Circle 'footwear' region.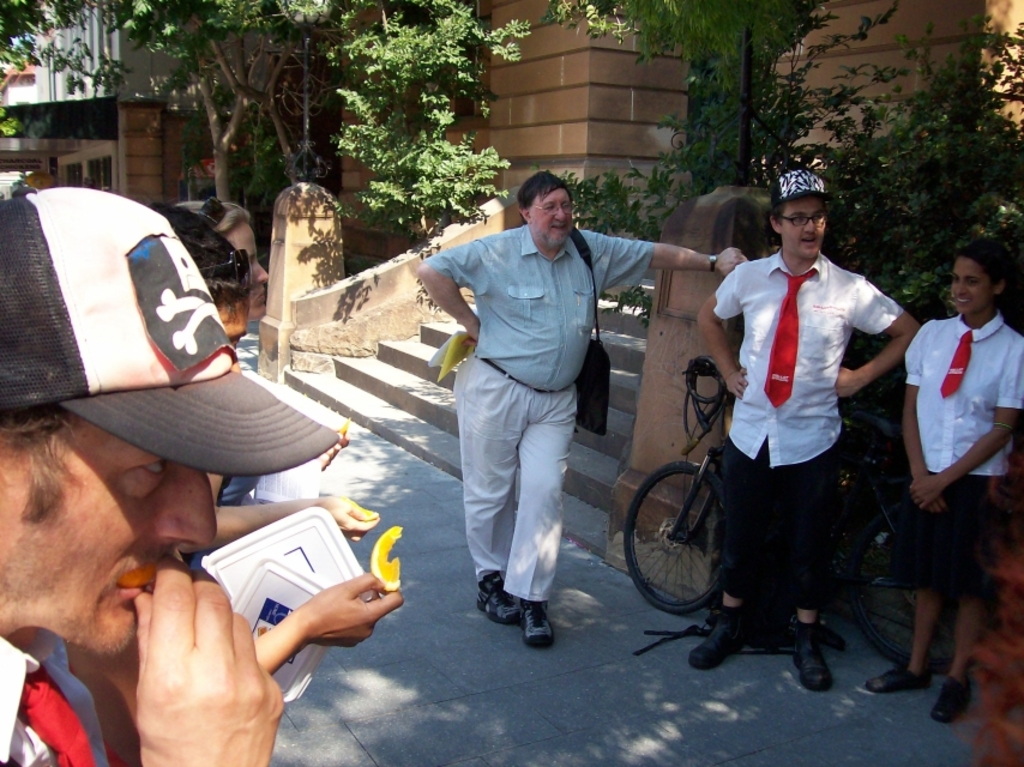
Region: (520, 599, 553, 647).
